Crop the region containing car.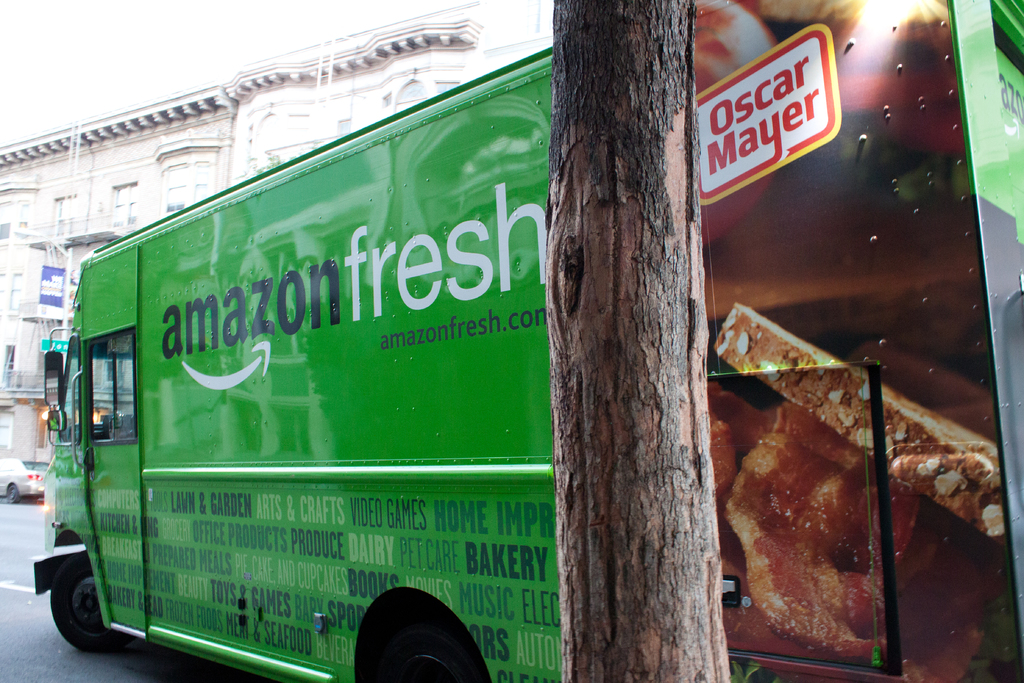
Crop region: BBox(0, 457, 51, 500).
